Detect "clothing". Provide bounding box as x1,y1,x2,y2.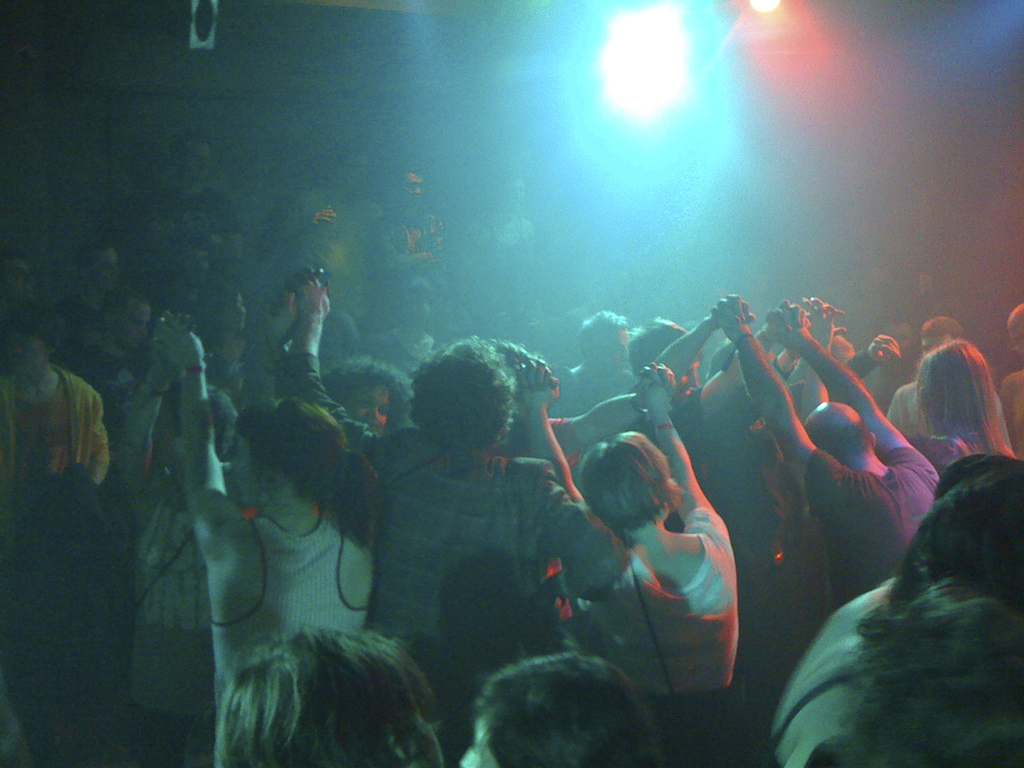
883,375,1004,438.
